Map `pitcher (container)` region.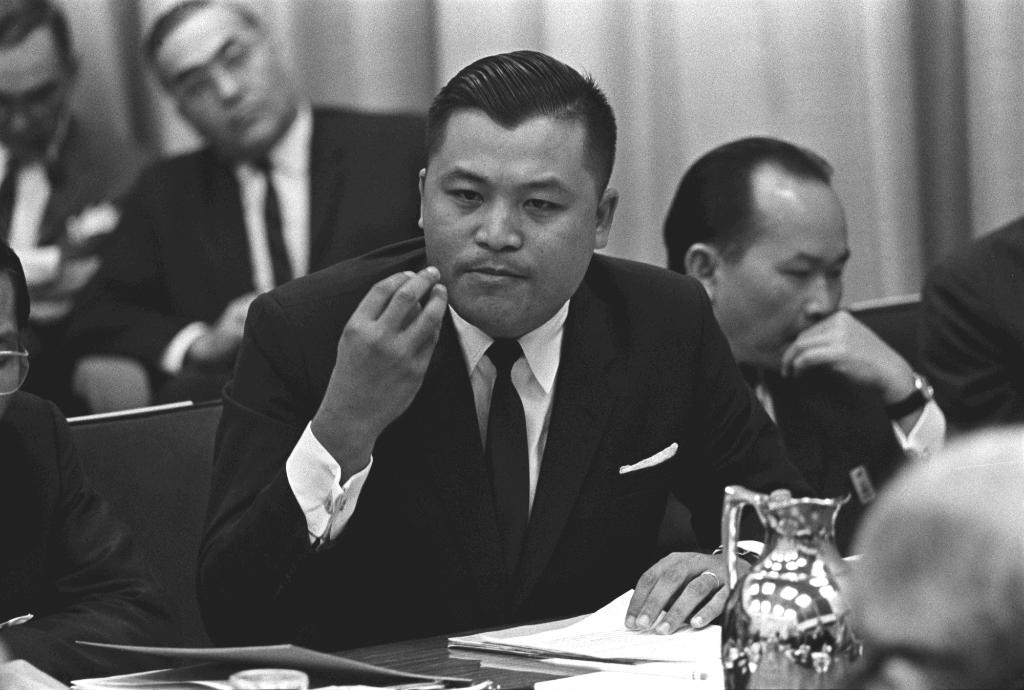
Mapped to [x1=719, y1=493, x2=863, y2=687].
